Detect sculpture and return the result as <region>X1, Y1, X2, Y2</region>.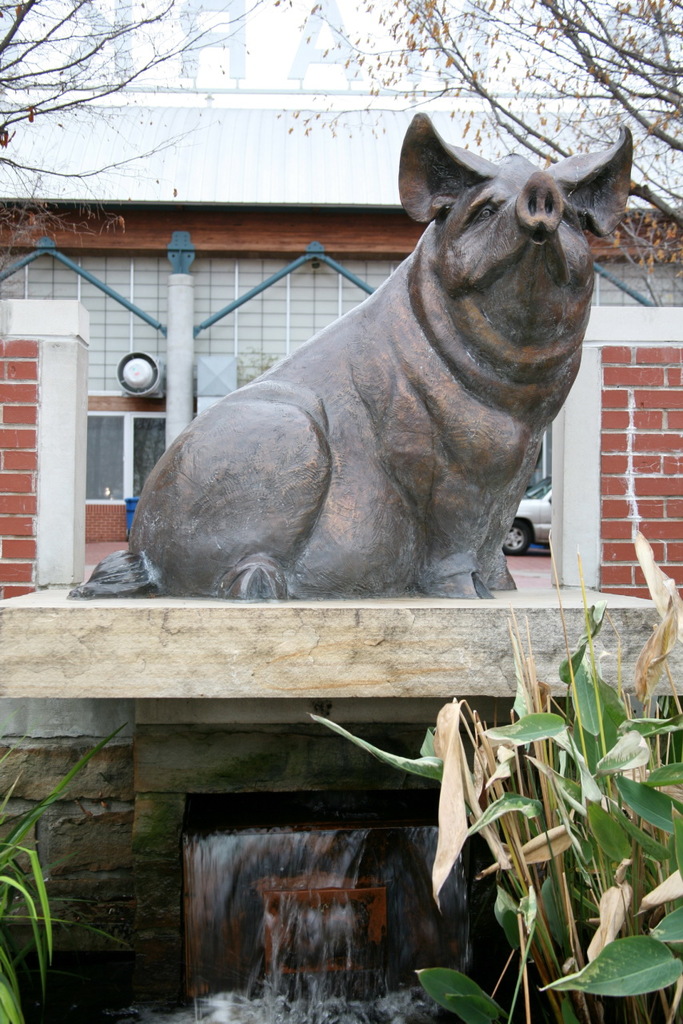
<region>78, 107, 658, 609</region>.
